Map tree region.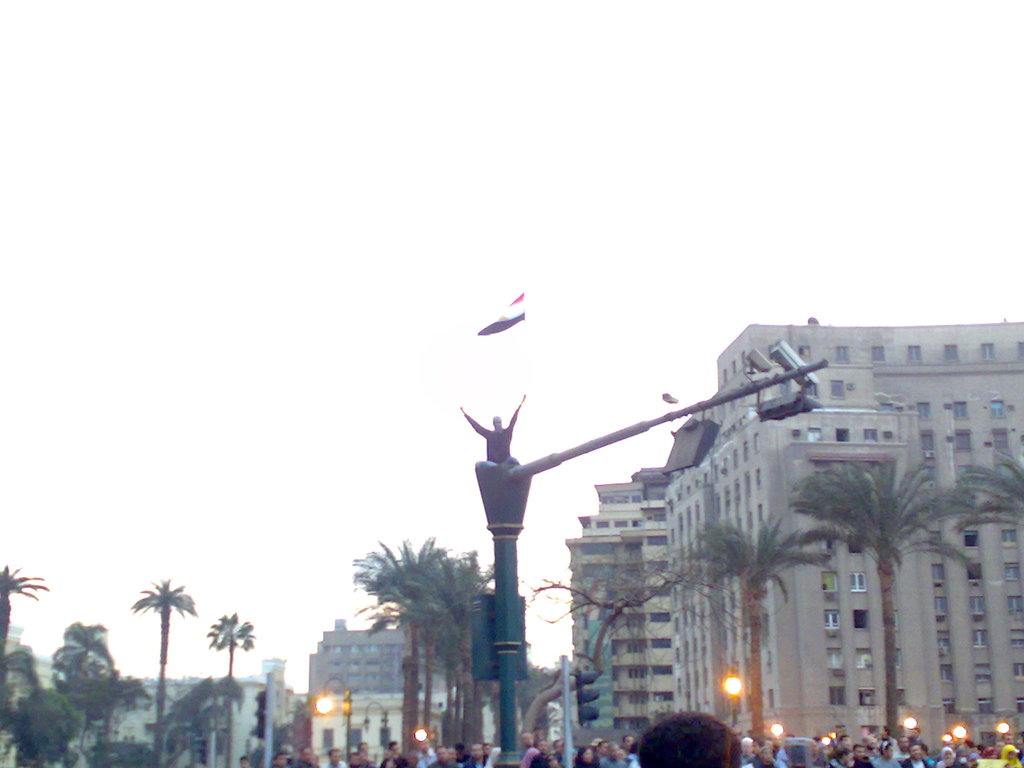
Mapped to [12, 686, 83, 767].
